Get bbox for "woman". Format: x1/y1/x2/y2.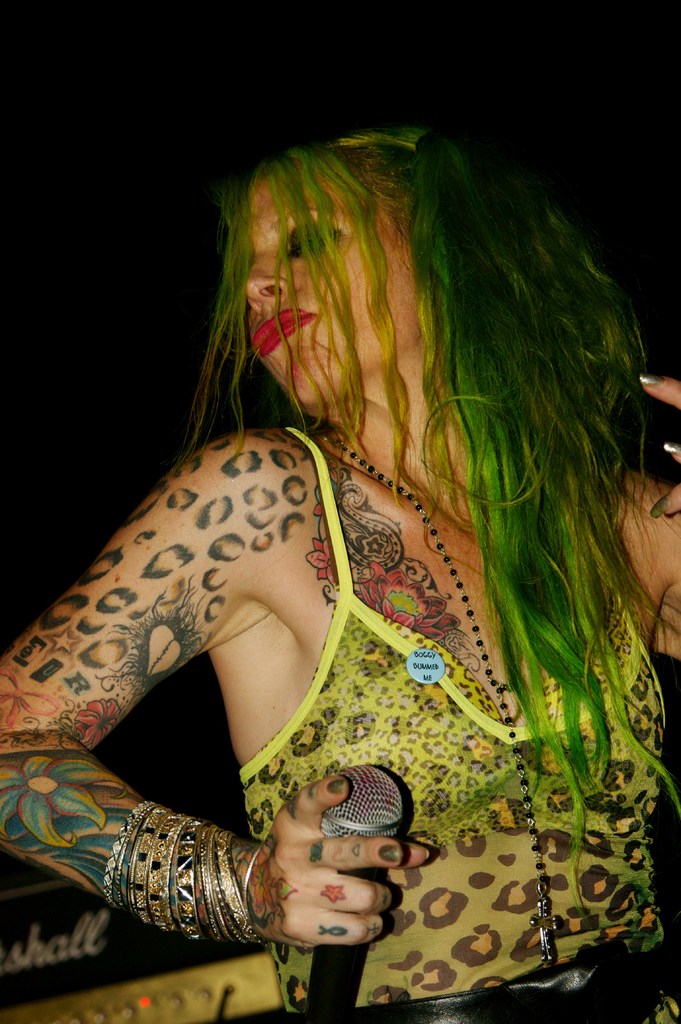
34/113/616/982.
